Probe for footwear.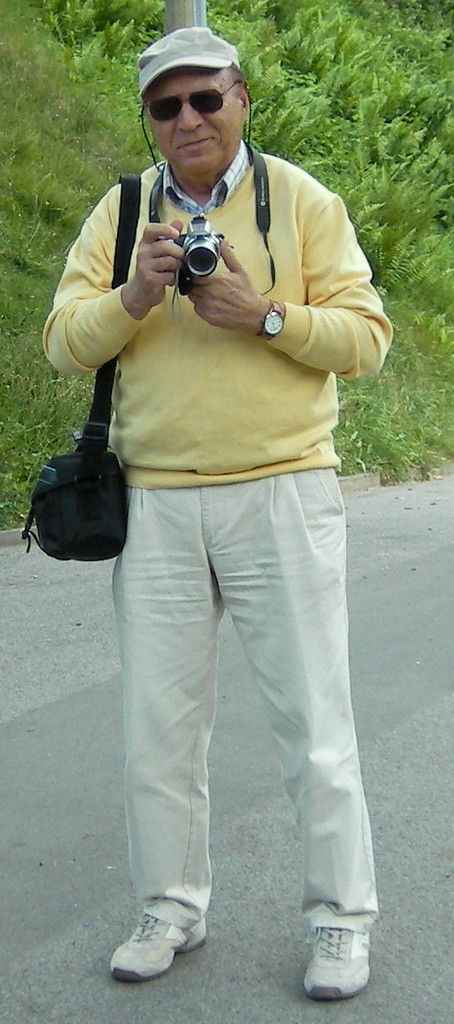
Probe result: <box>109,903,217,974</box>.
